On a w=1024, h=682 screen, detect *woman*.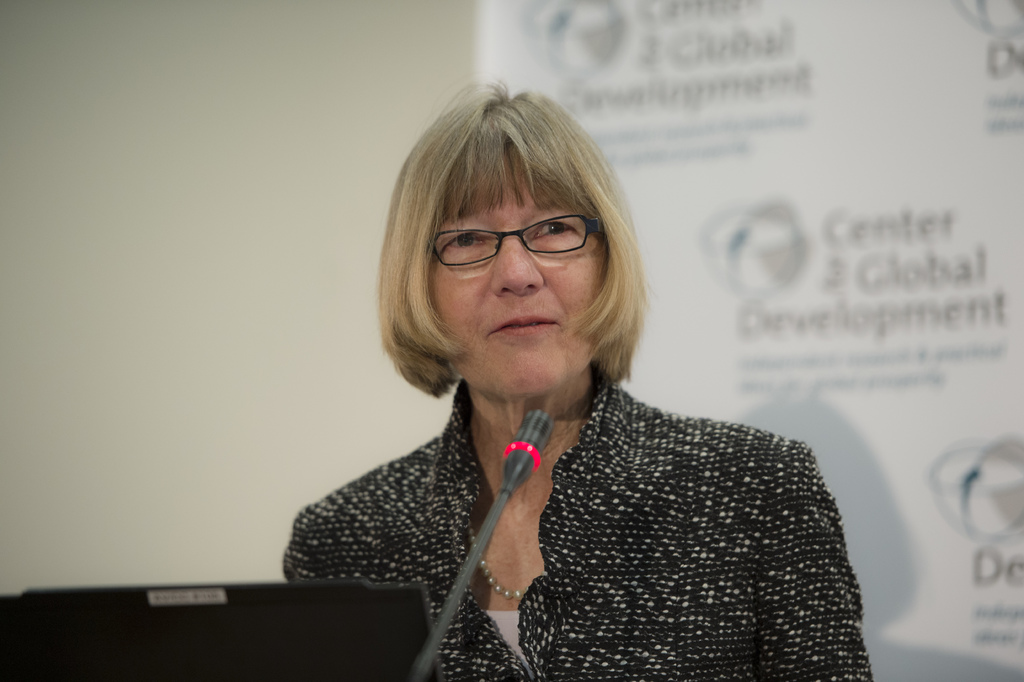
[272, 89, 861, 677].
